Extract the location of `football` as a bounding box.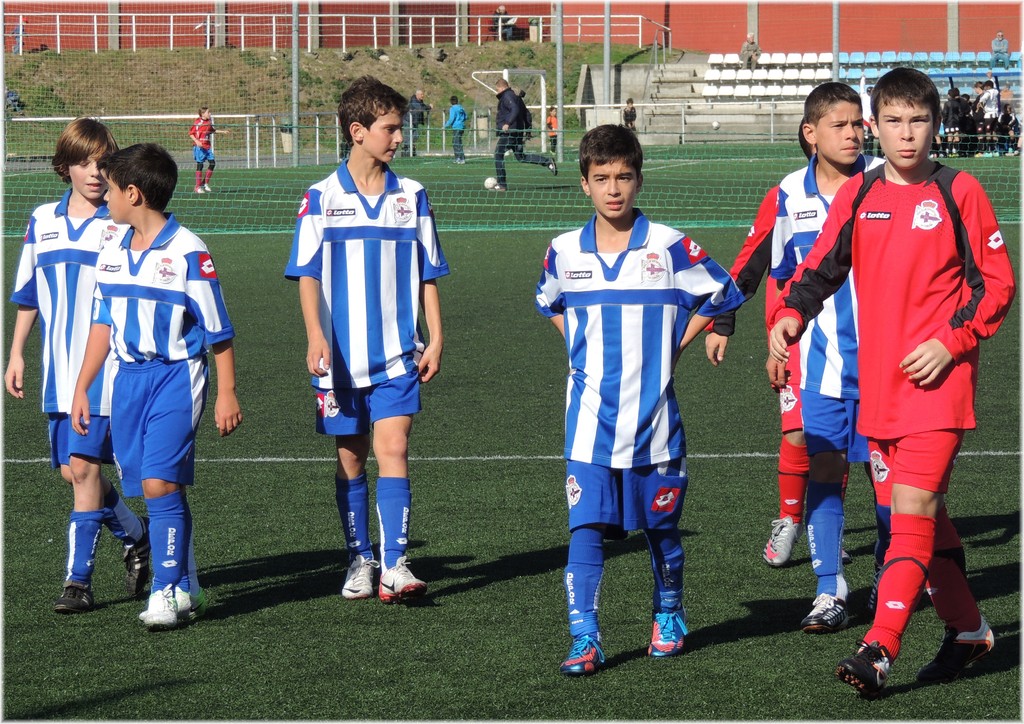
484:177:495:190.
